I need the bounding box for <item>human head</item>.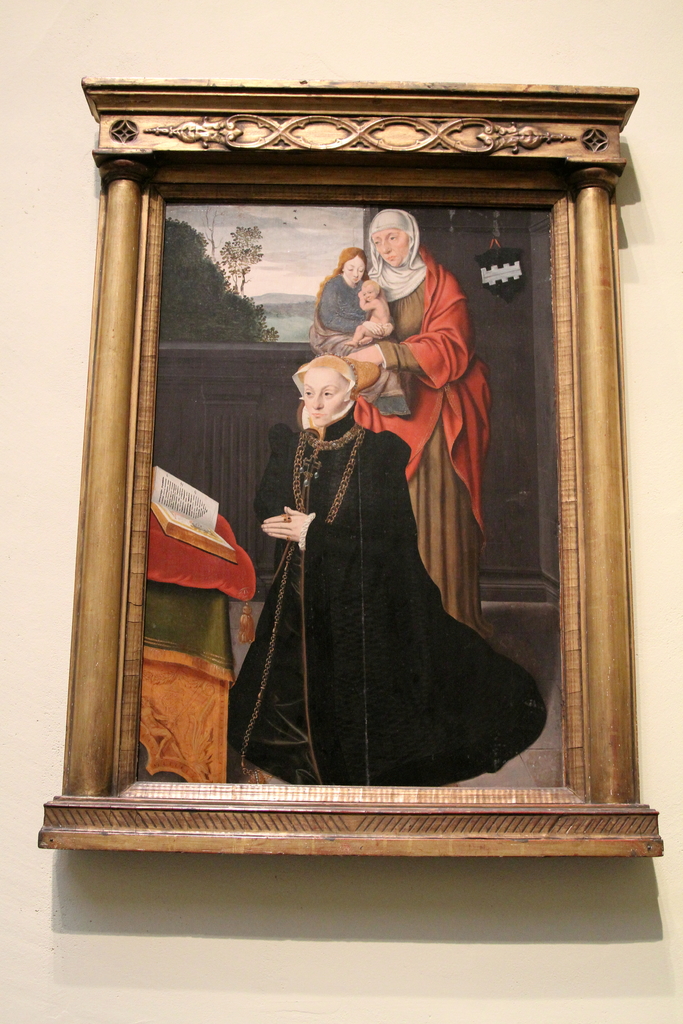
Here it is: left=368, top=207, right=418, bottom=267.
